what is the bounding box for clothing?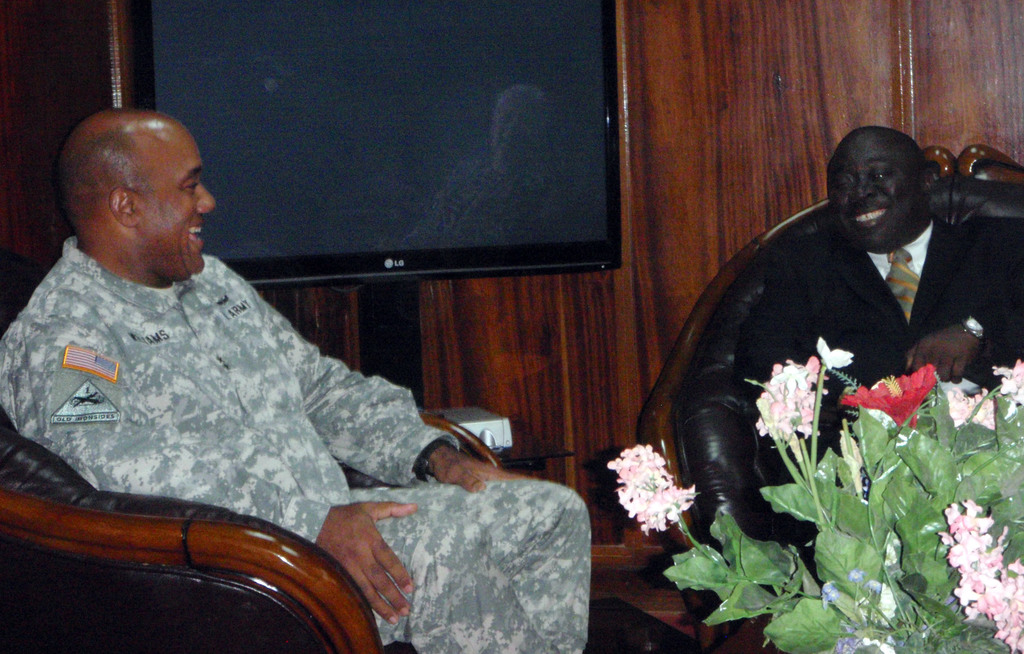
l=728, t=149, r=989, b=493.
